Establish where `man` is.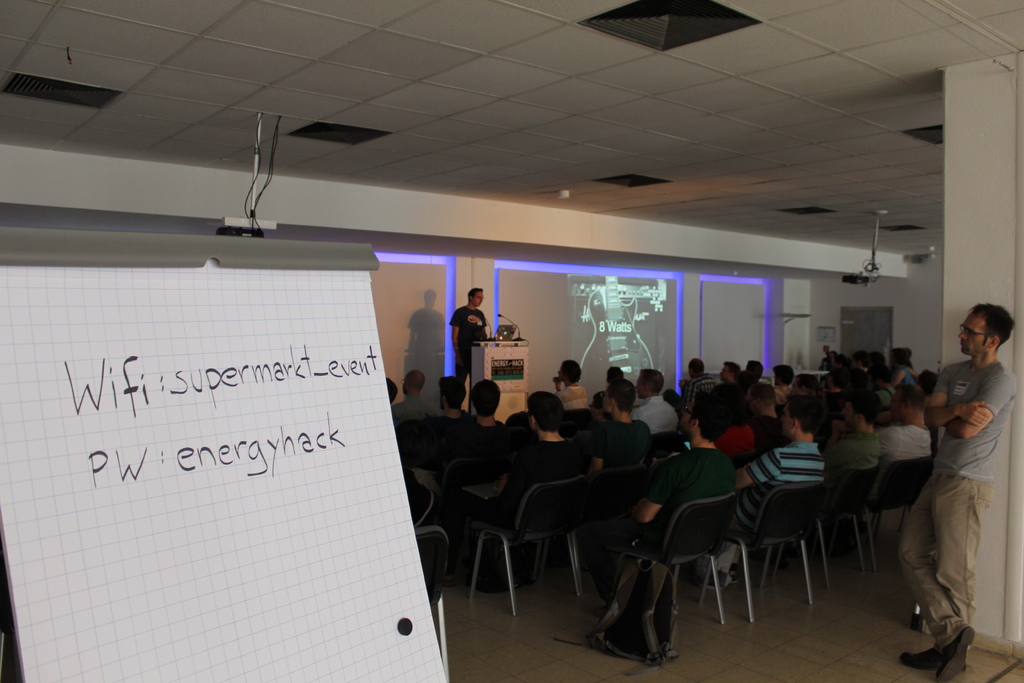
Established at [x1=589, y1=393, x2=740, y2=598].
